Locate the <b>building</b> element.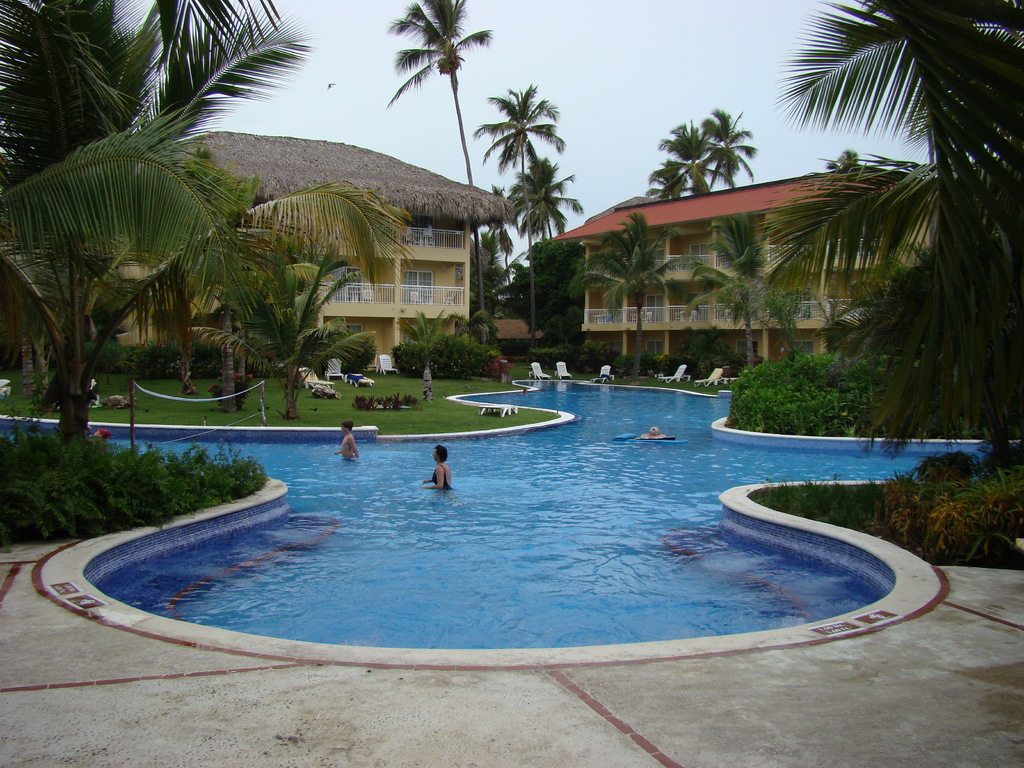
Element bbox: select_region(94, 127, 507, 358).
